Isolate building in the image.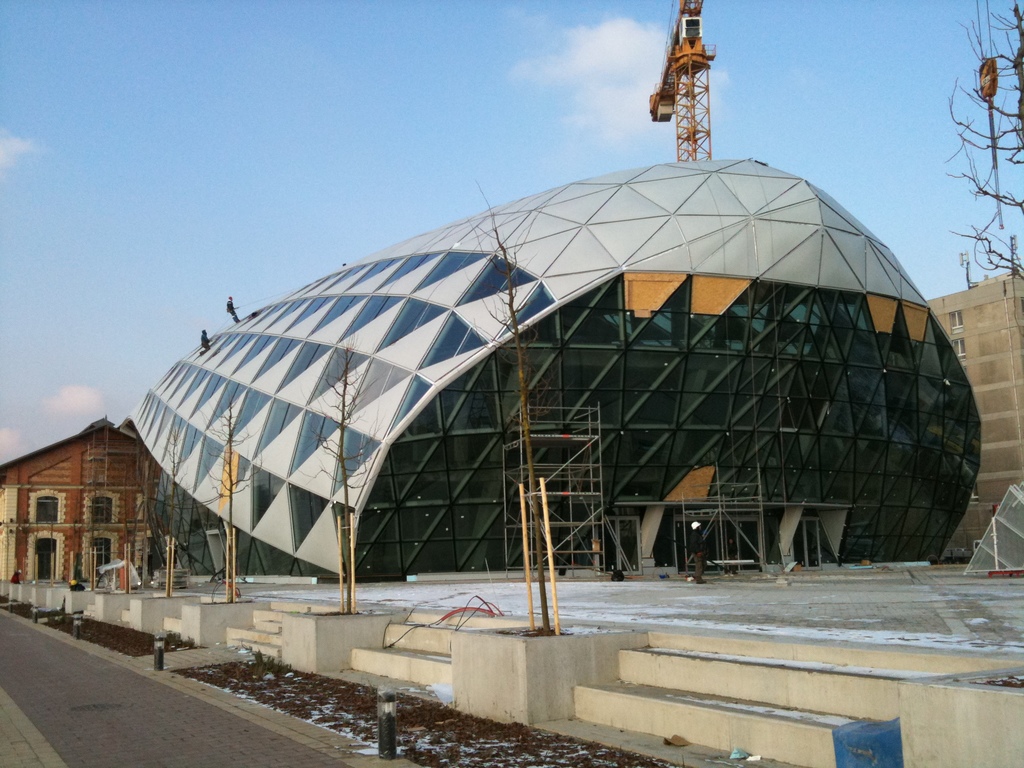
Isolated region: <region>0, 152, 1023, 581</region>.
